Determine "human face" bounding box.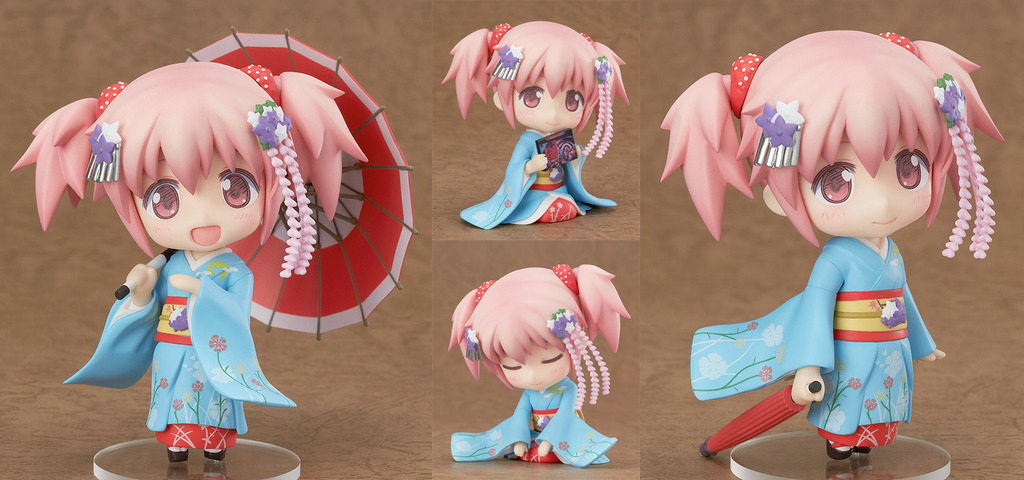
Determined: (127,152,263,264).
